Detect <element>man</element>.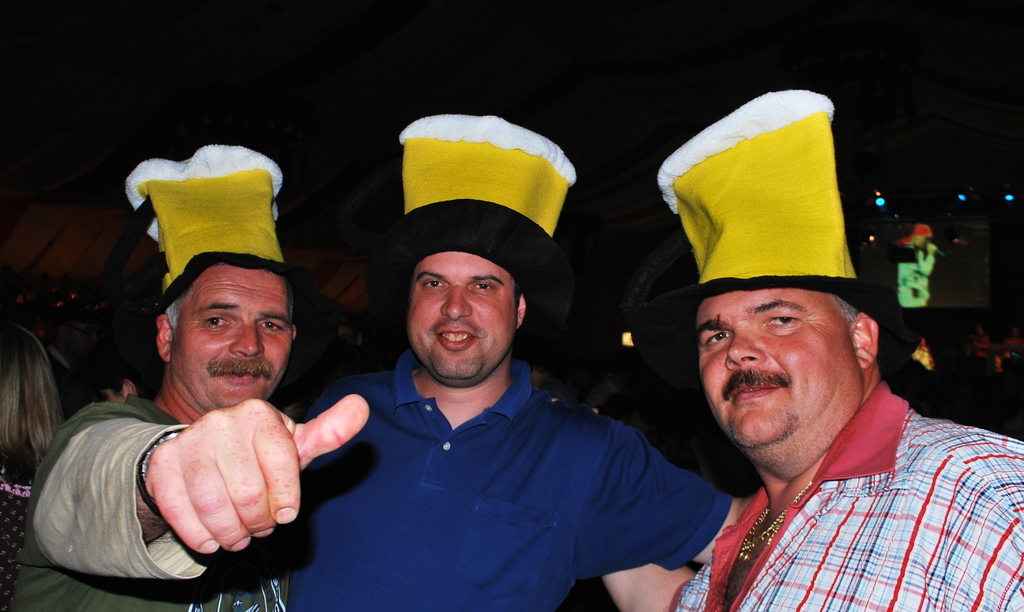
Detected at (14,139,371,611).
